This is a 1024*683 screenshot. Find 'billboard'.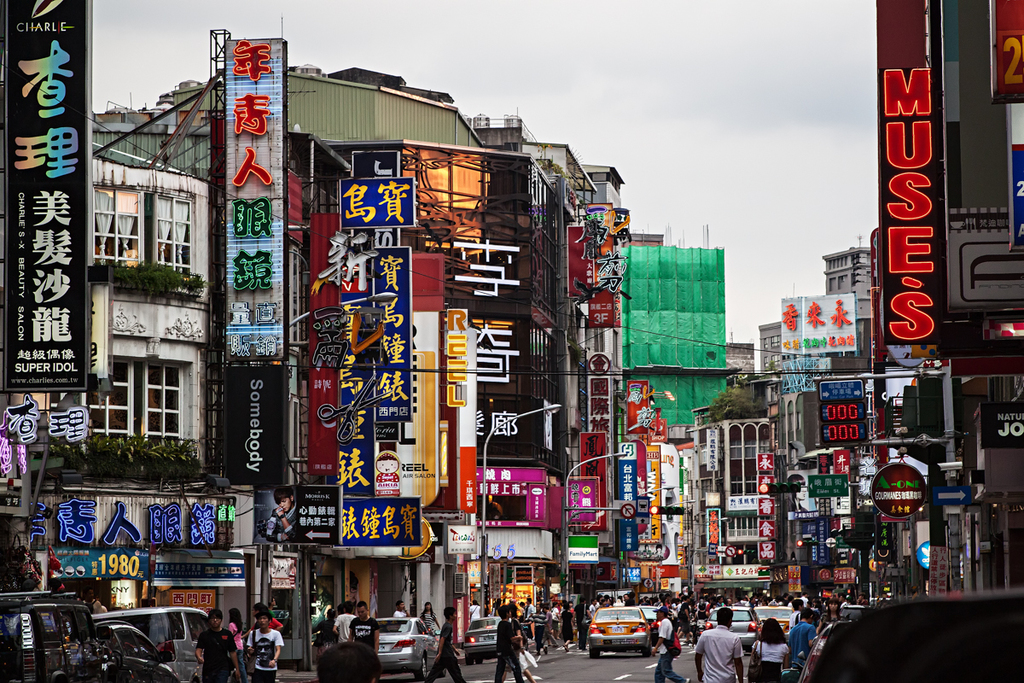
Bounding box: (x1=763, y1=533, x2=773, y2=562).
